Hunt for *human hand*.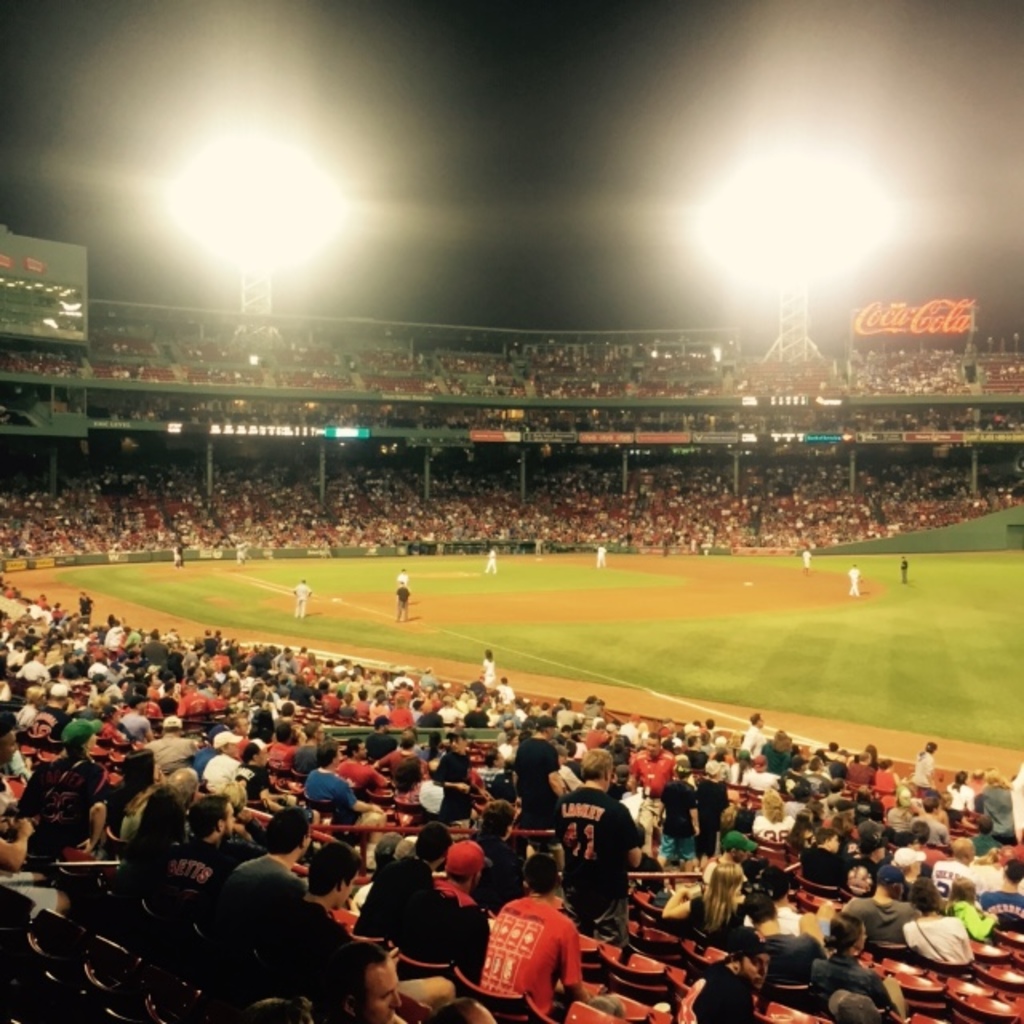
Hunted down at left=384, top=938, right=402, bottom=970.
